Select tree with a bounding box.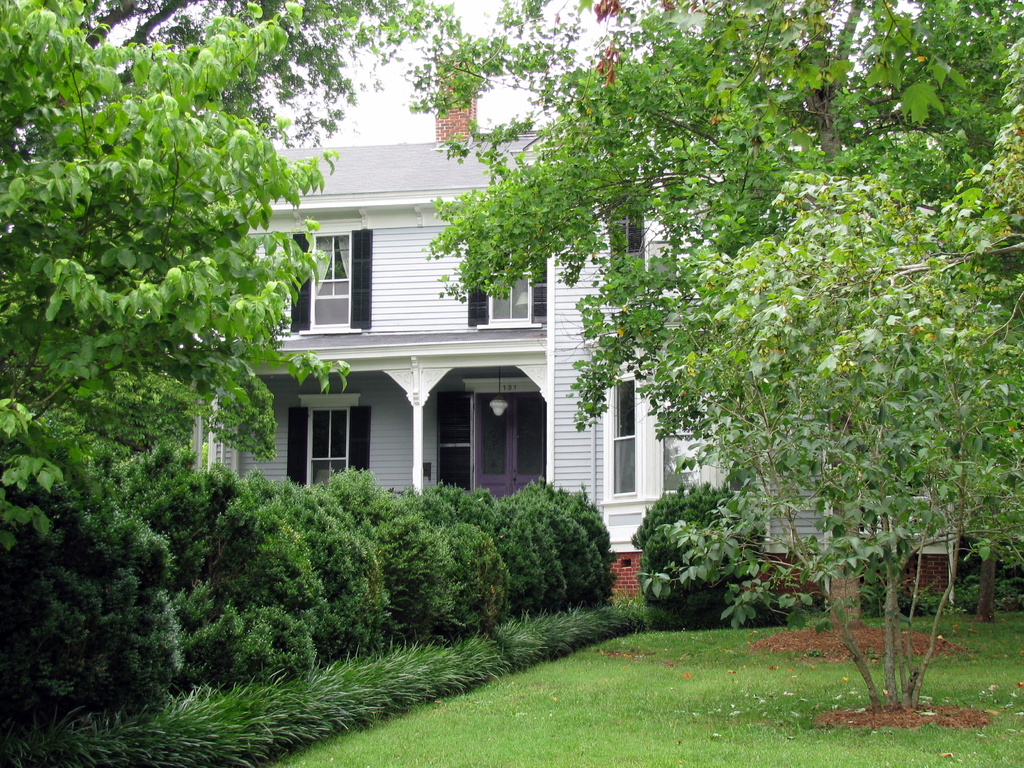
crop(0, 0, 349, 560).
